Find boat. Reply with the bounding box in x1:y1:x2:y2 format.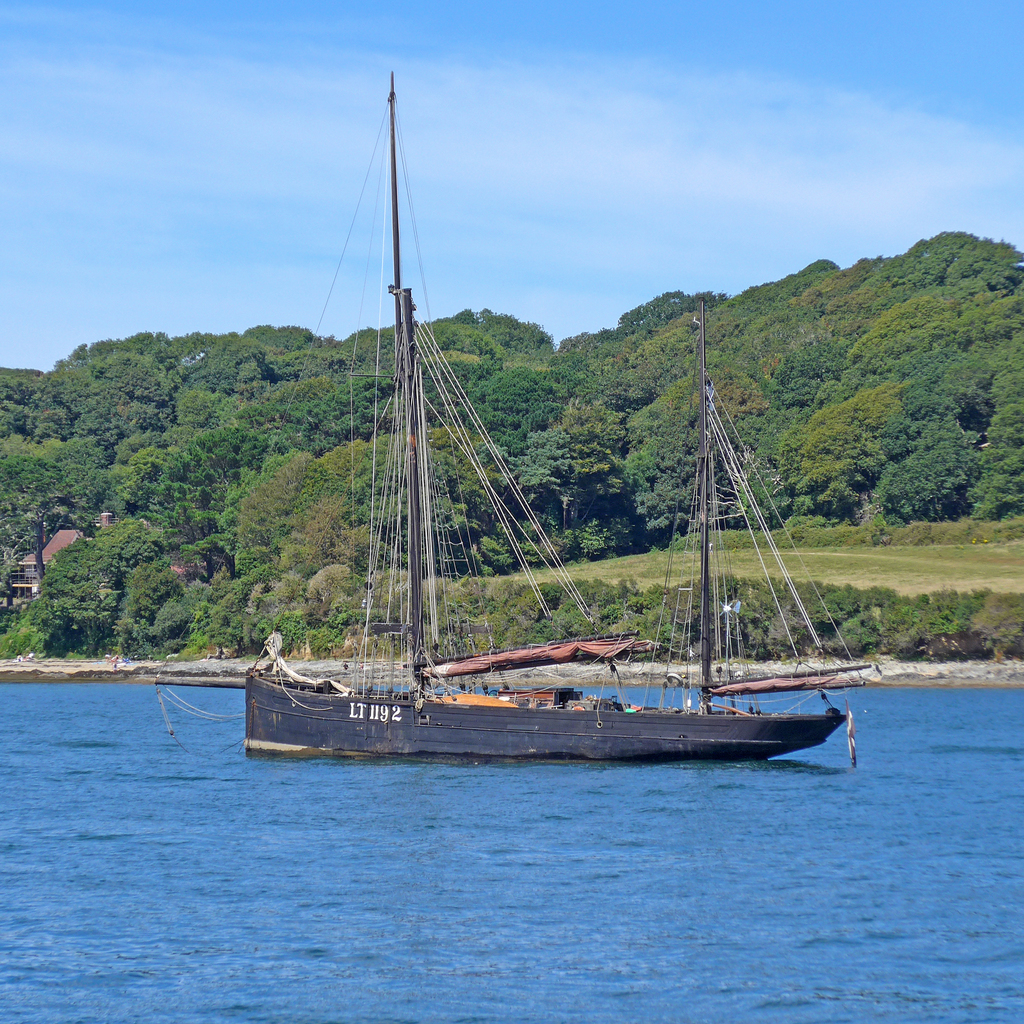
250:117:799:797.
